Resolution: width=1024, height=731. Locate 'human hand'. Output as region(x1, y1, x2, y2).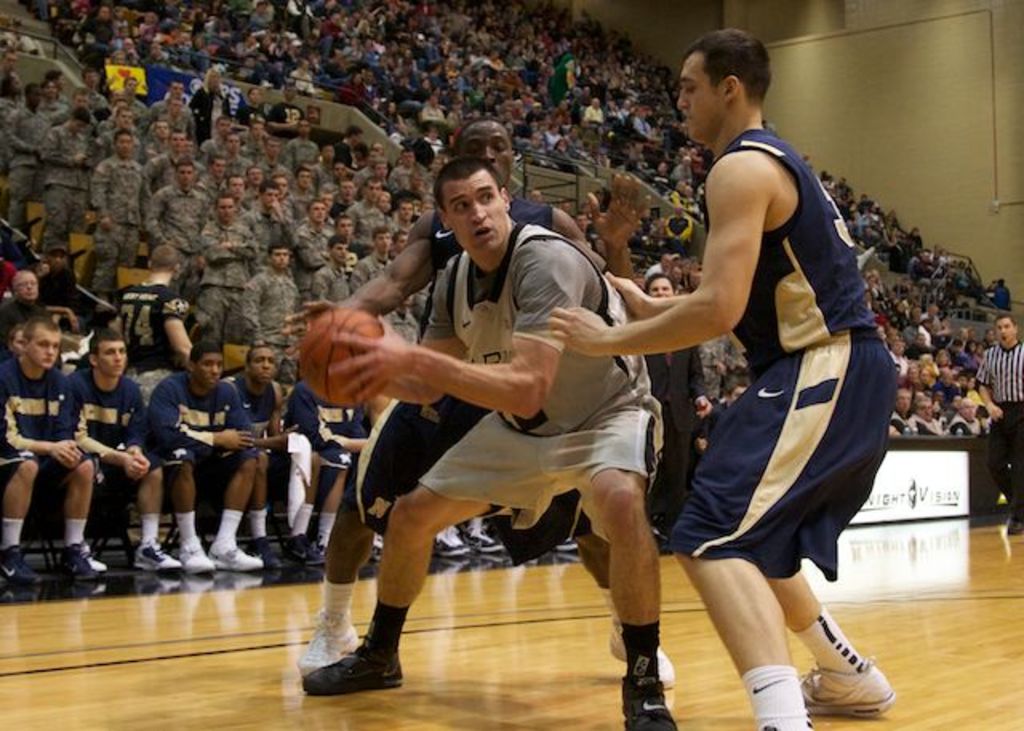
region(64, 448, 86, 470).
